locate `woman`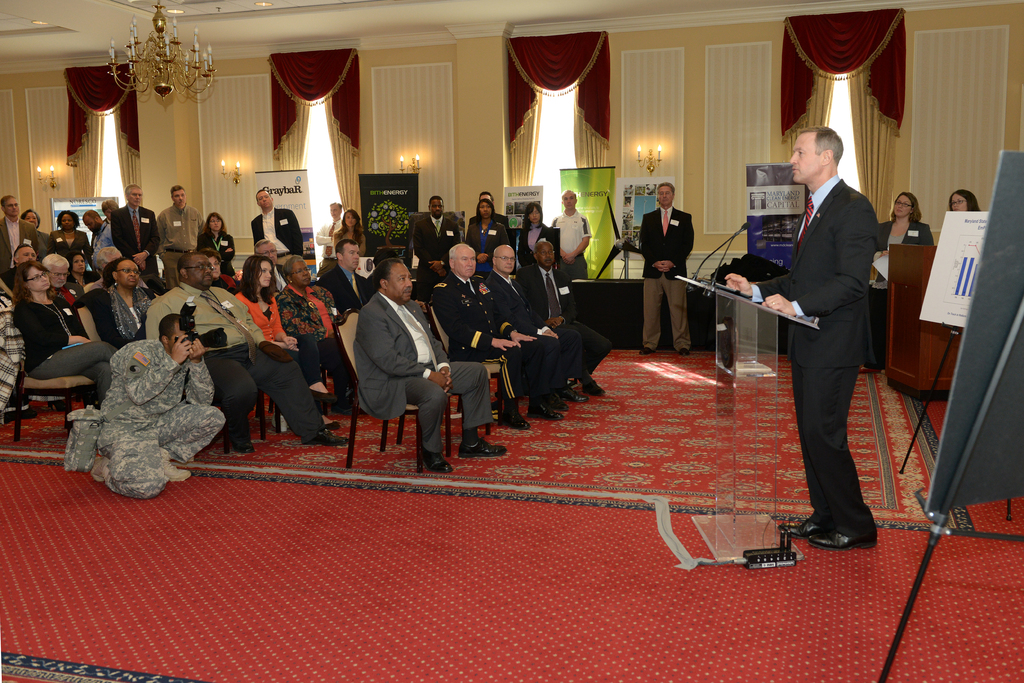
l=277, t=258, r=351, b=411
